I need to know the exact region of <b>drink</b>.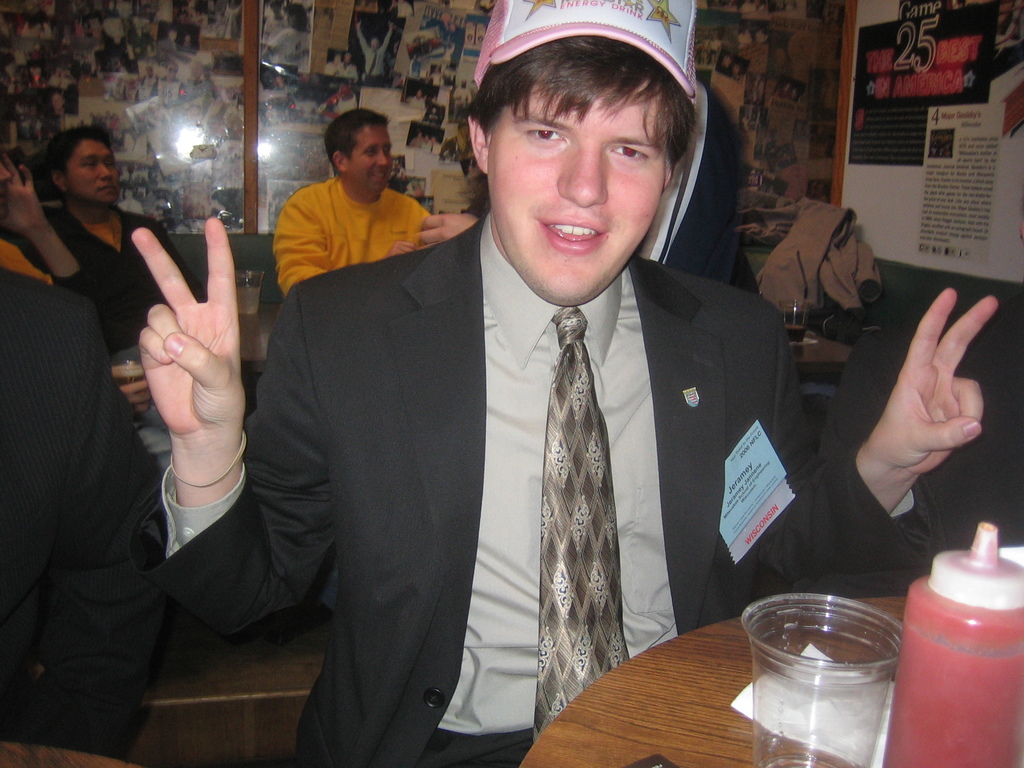
Region: <region>111, 368, 146, 419</region>.
